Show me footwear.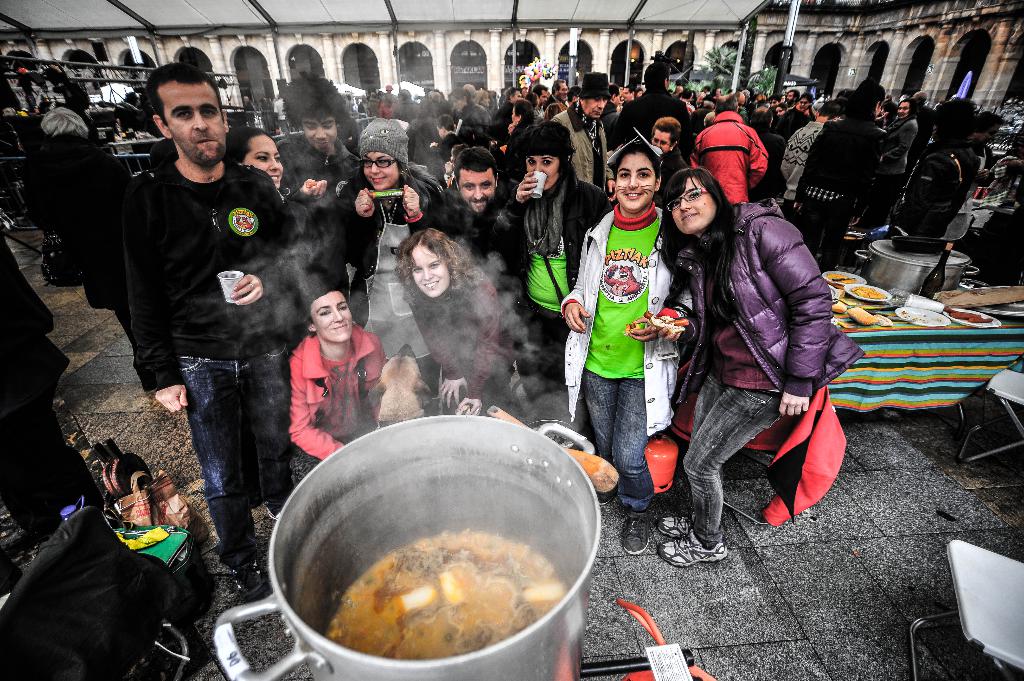
footwear is here: x1=616, y1=516, x2=650, y2=556.
